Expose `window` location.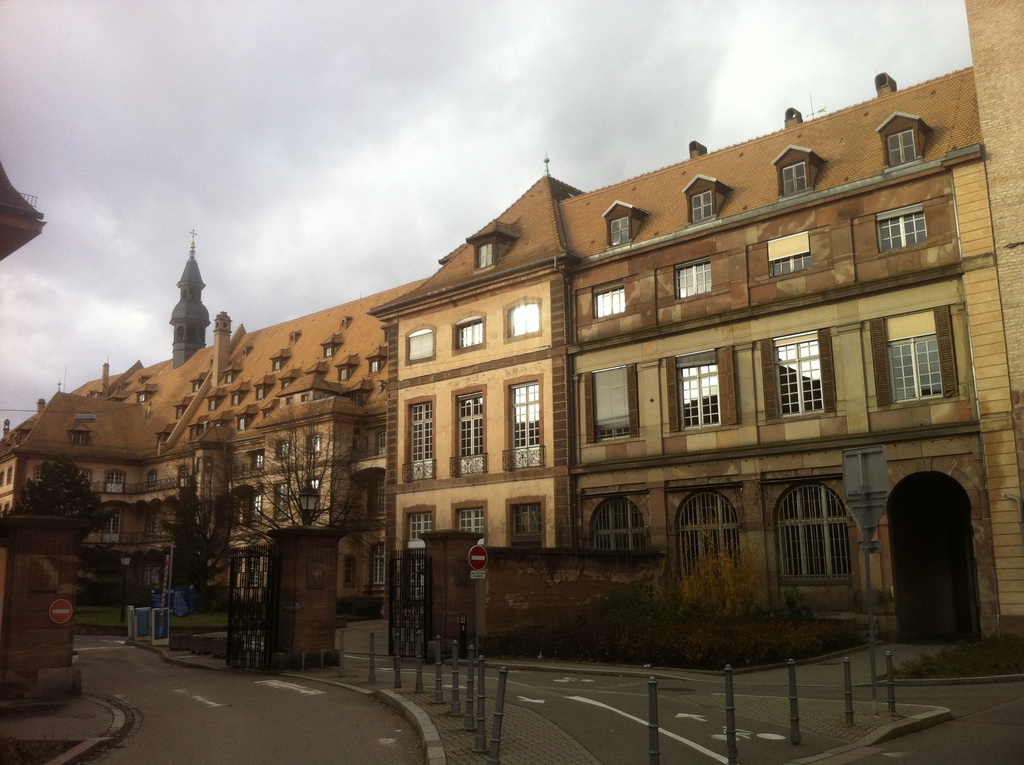
Exposed at x1=310, y1=437, x2=322, y2=453.
